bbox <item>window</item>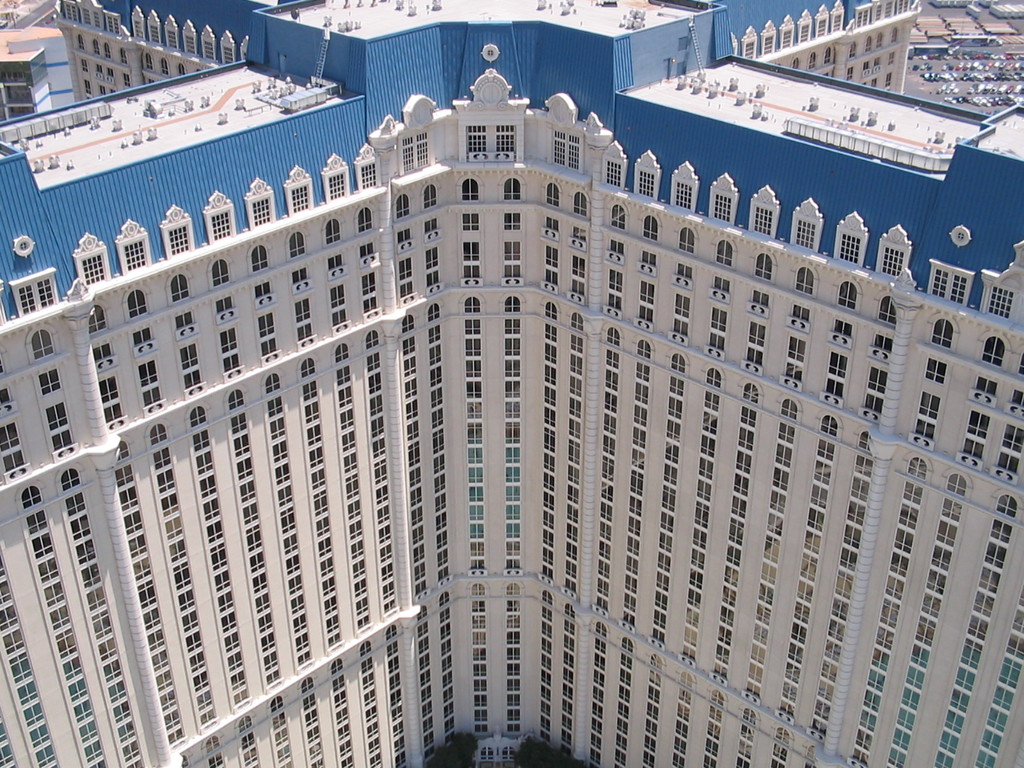
locate(505, 611, 520, 633)
